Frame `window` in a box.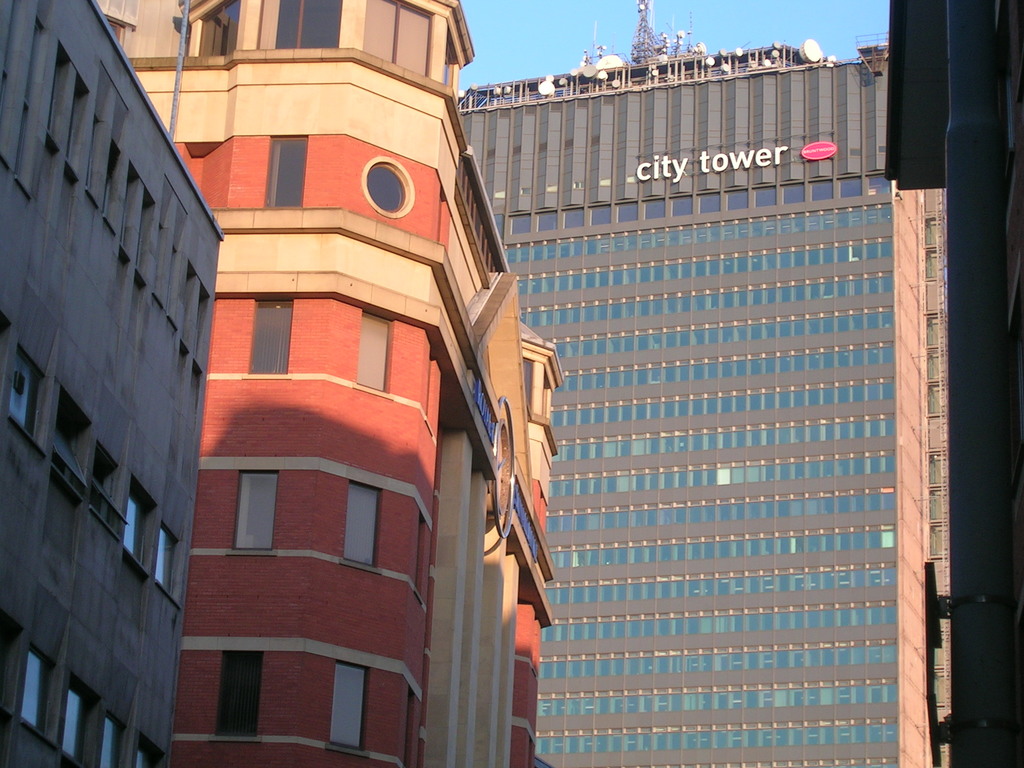
[265,0,348,63].
